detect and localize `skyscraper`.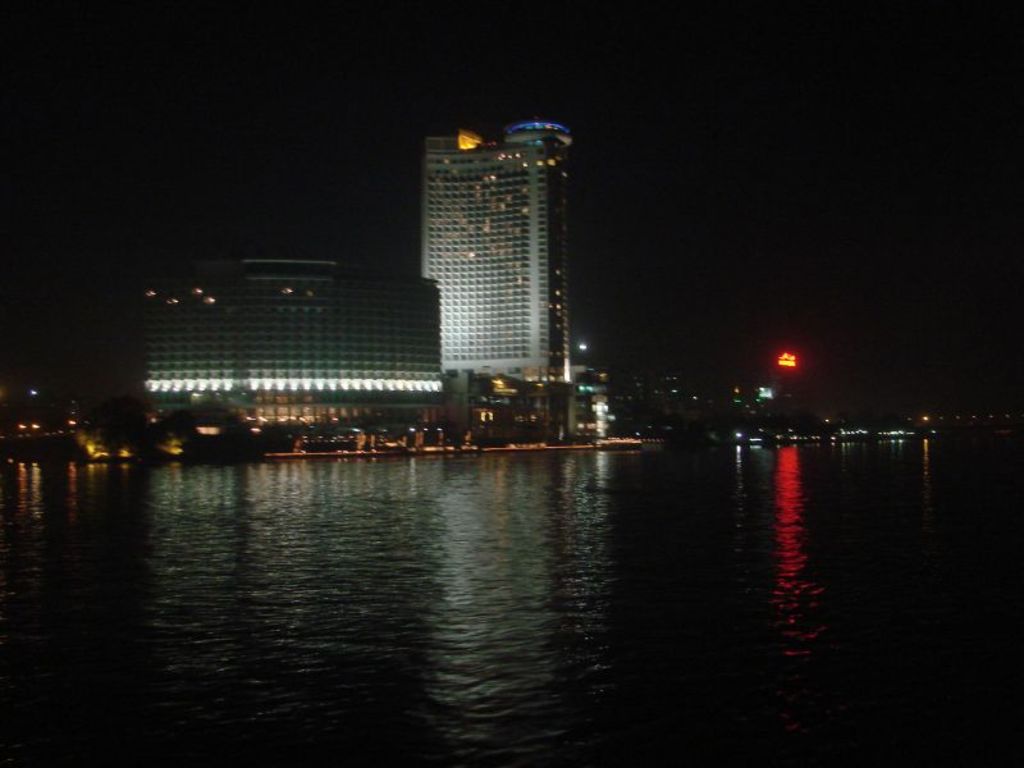
Localized at <bbox>132, 247, 460, 435</bbox>.
